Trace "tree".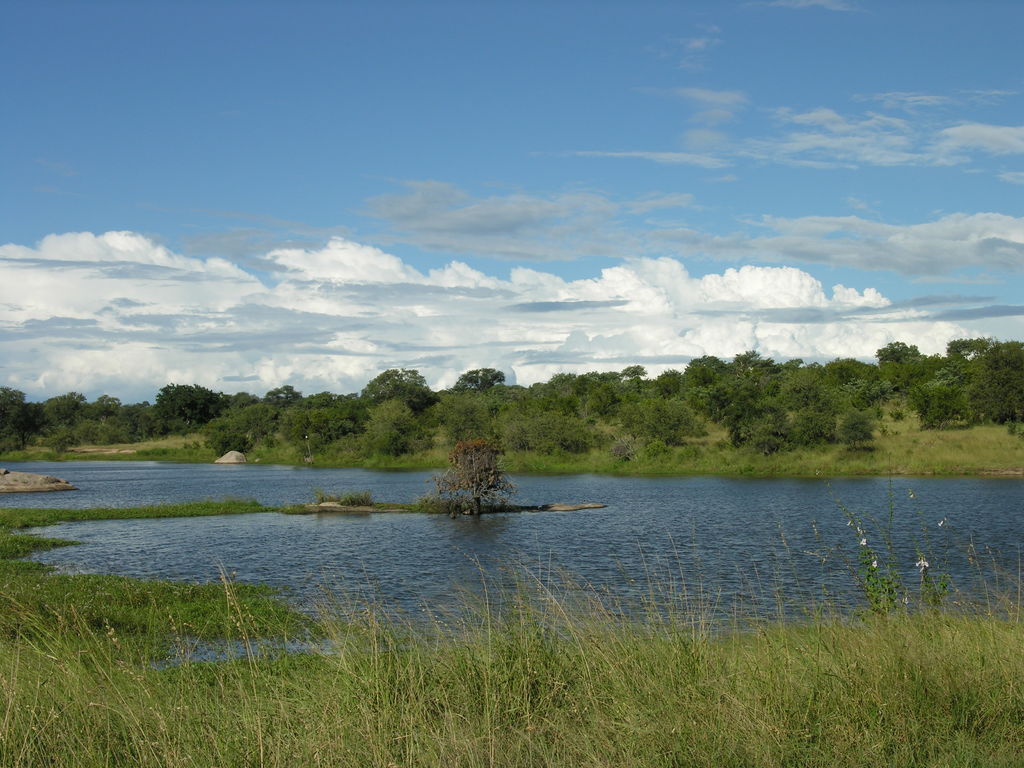
Traced to [431,436,518,519].
